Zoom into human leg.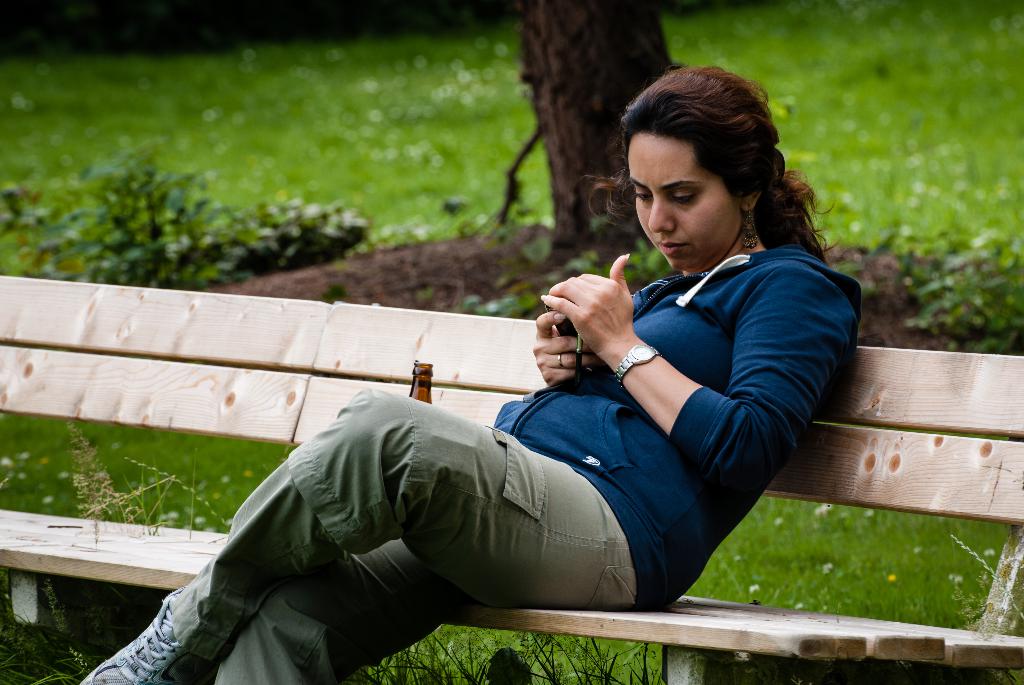
Zoom target: (221,537,461,684).
